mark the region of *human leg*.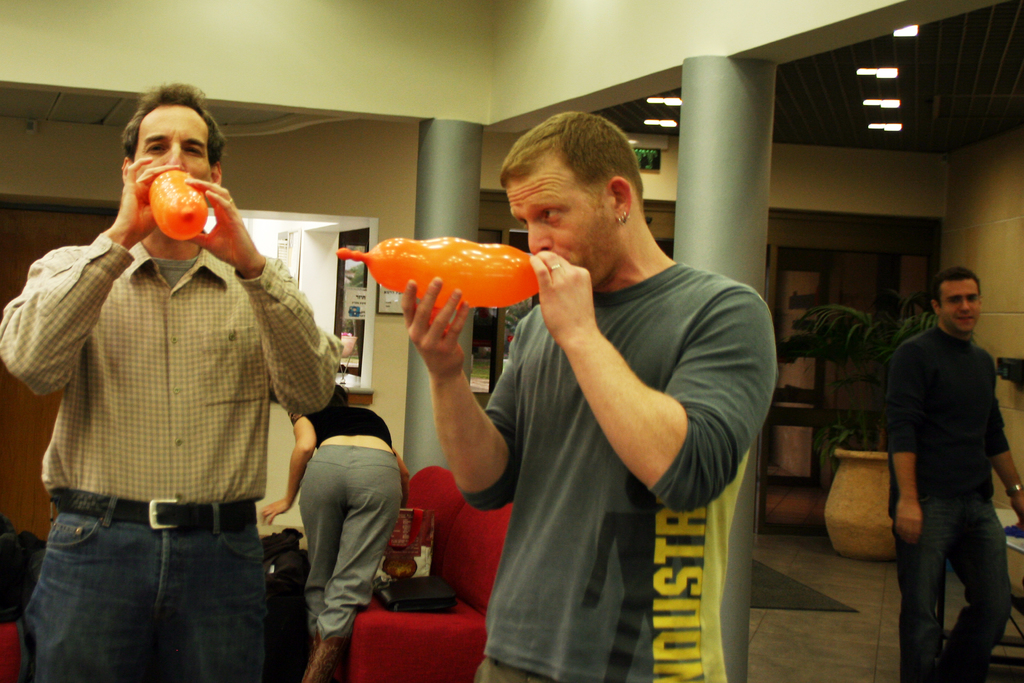
Region: detection(299, 441, 354, 642).
